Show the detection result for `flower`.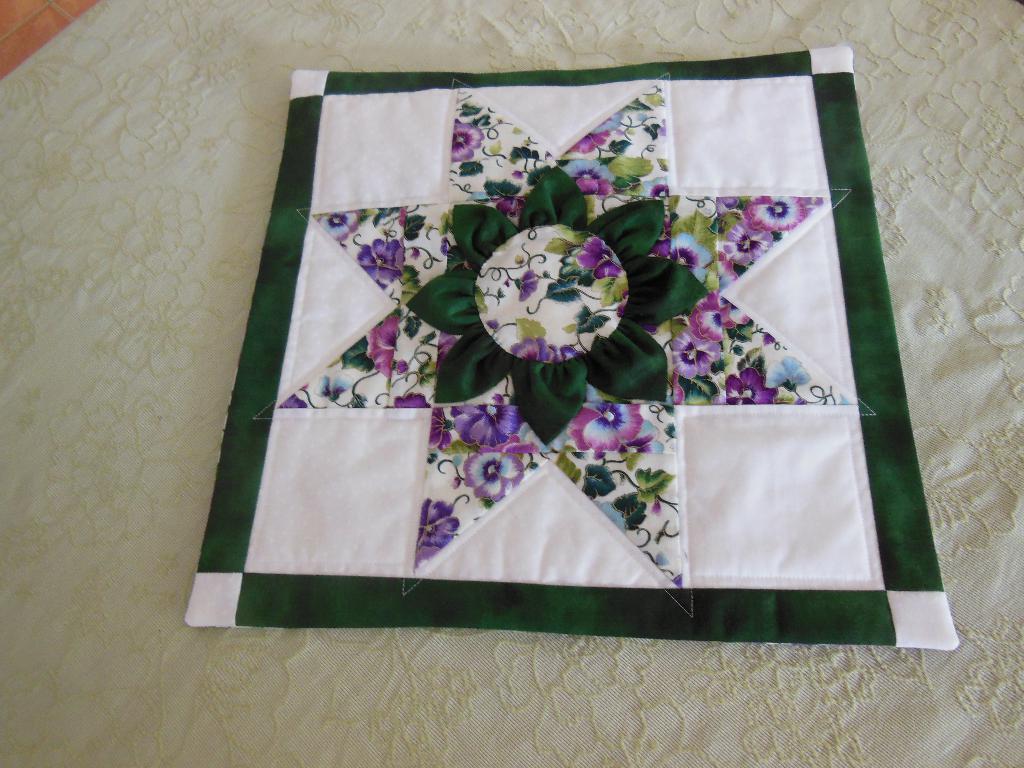
bbox=[315, 372, 353, 400].
